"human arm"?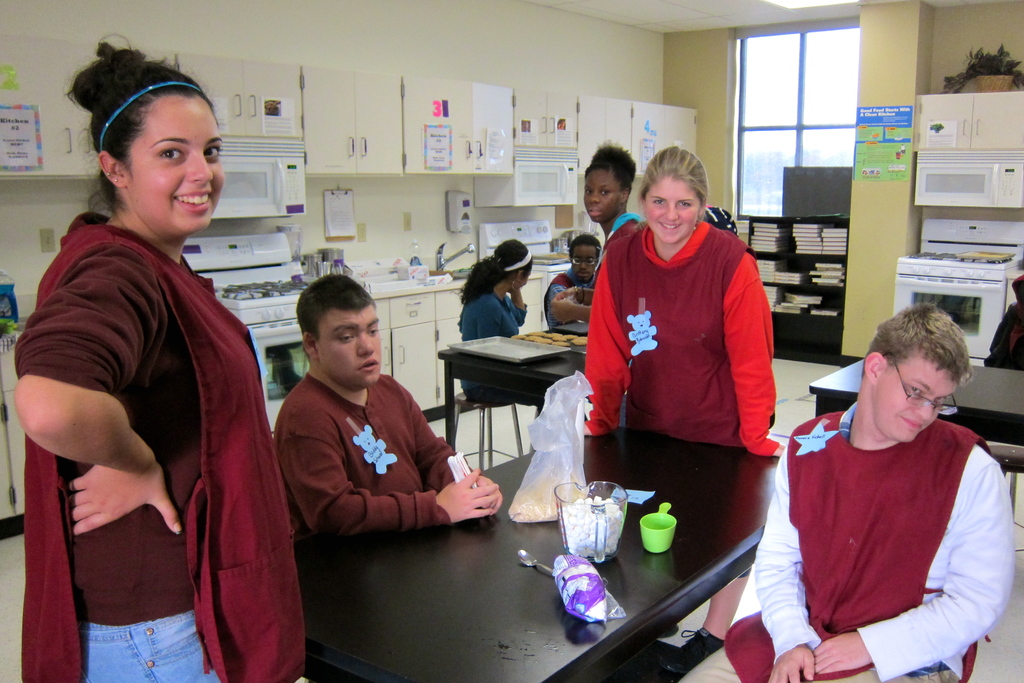
BBox(36, 300, 167, 565)
